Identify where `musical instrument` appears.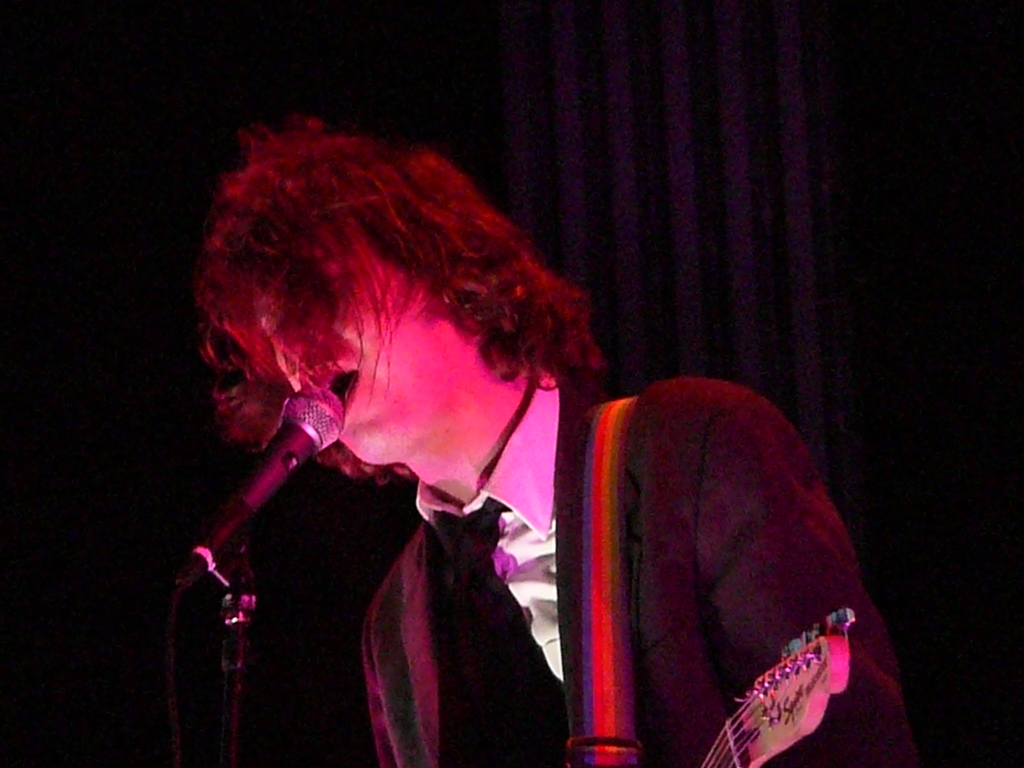
Appears at bbox=(702, 609, 856, 767).
